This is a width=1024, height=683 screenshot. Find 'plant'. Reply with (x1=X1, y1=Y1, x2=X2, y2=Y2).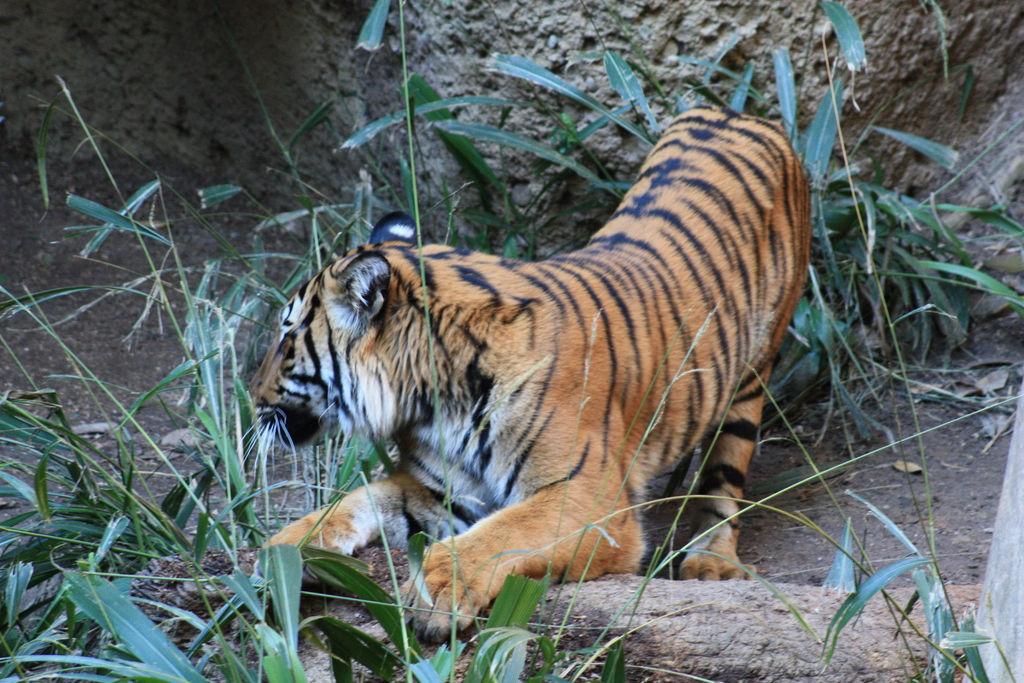
(x1=4, y1=317, x2=262, y2=677).
